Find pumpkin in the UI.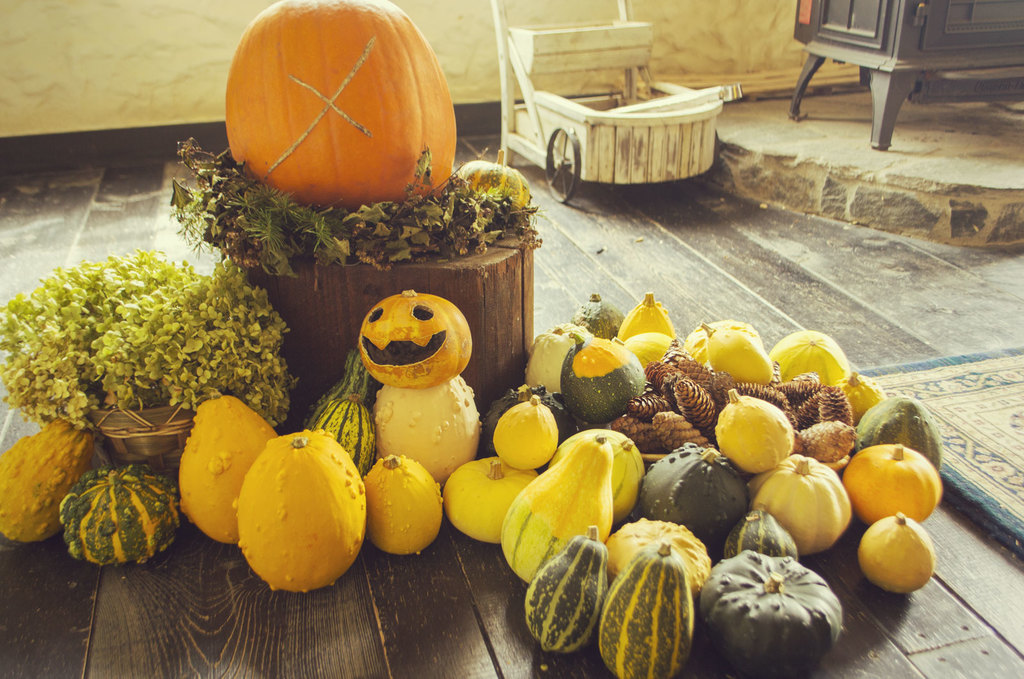
UI element at BBox(223, 0, 458, 203).
